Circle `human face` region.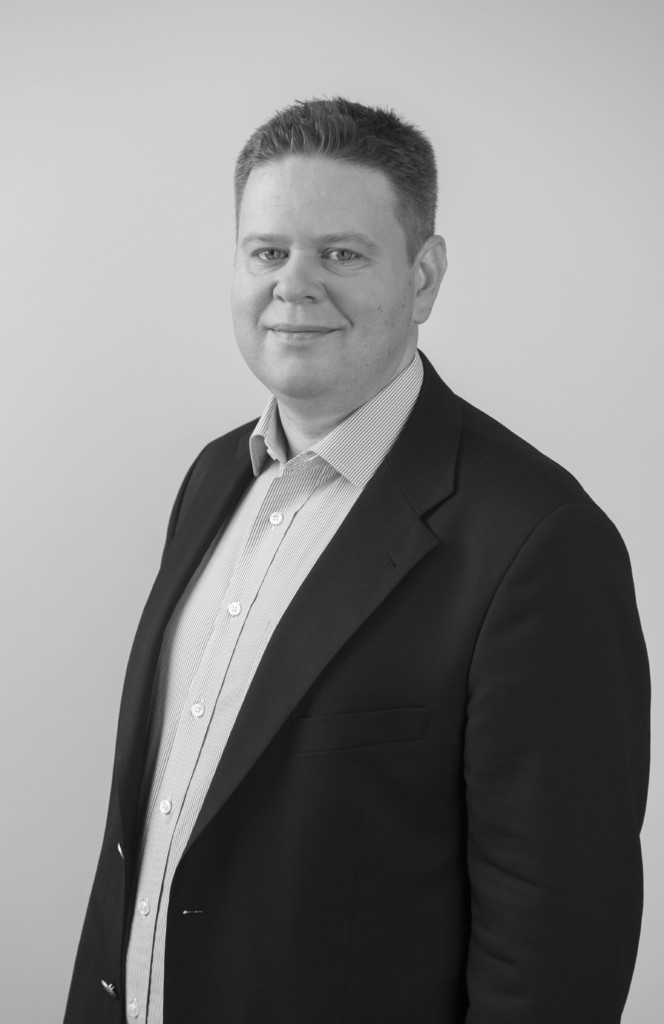
Region: bbox=(230, 153, 424, 385).
